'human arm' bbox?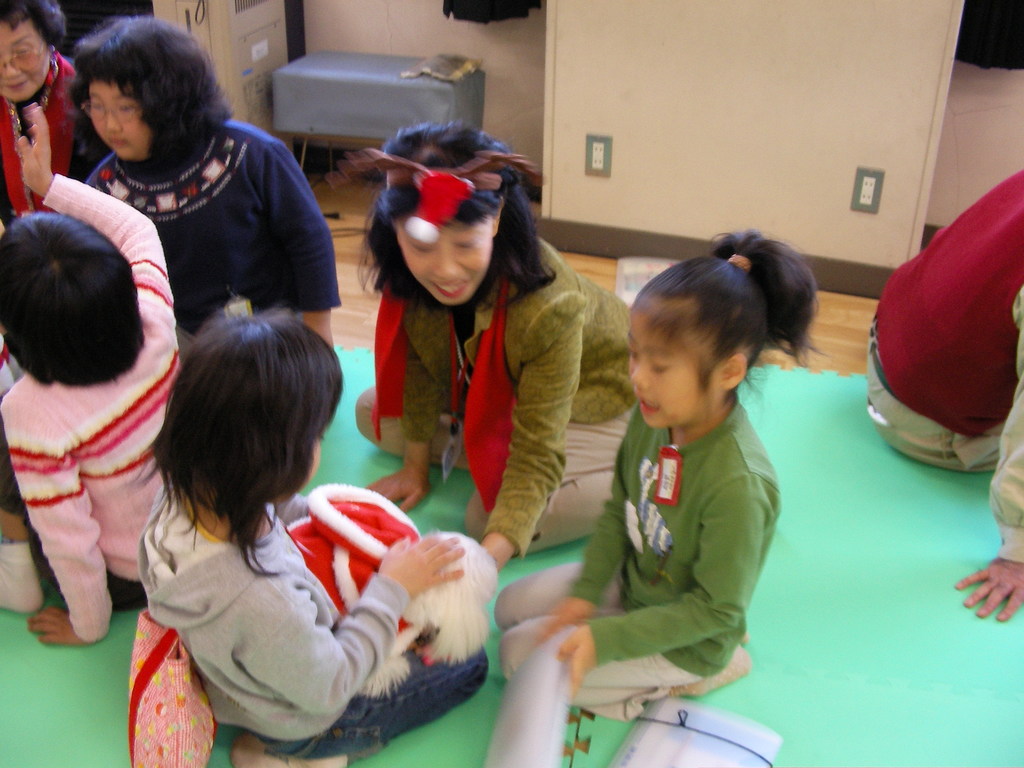
<bbox>8, 394, 103, 664</bbox>
